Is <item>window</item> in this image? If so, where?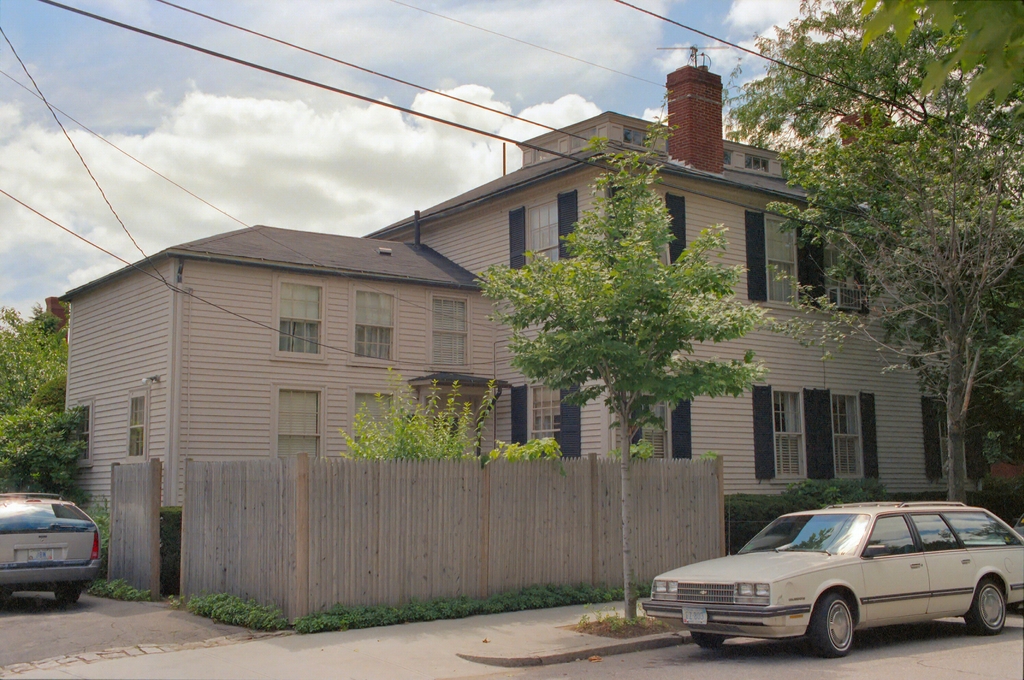
Yes, at box(280, 390, 321, 460).
